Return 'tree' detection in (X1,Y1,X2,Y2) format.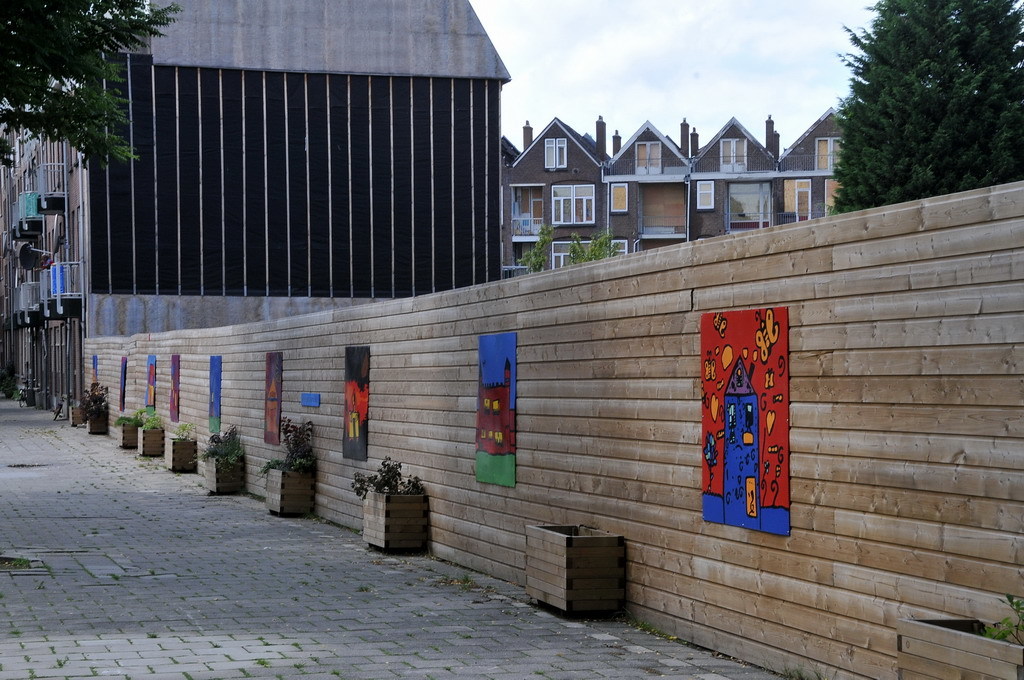
(830,0,1023,207).
